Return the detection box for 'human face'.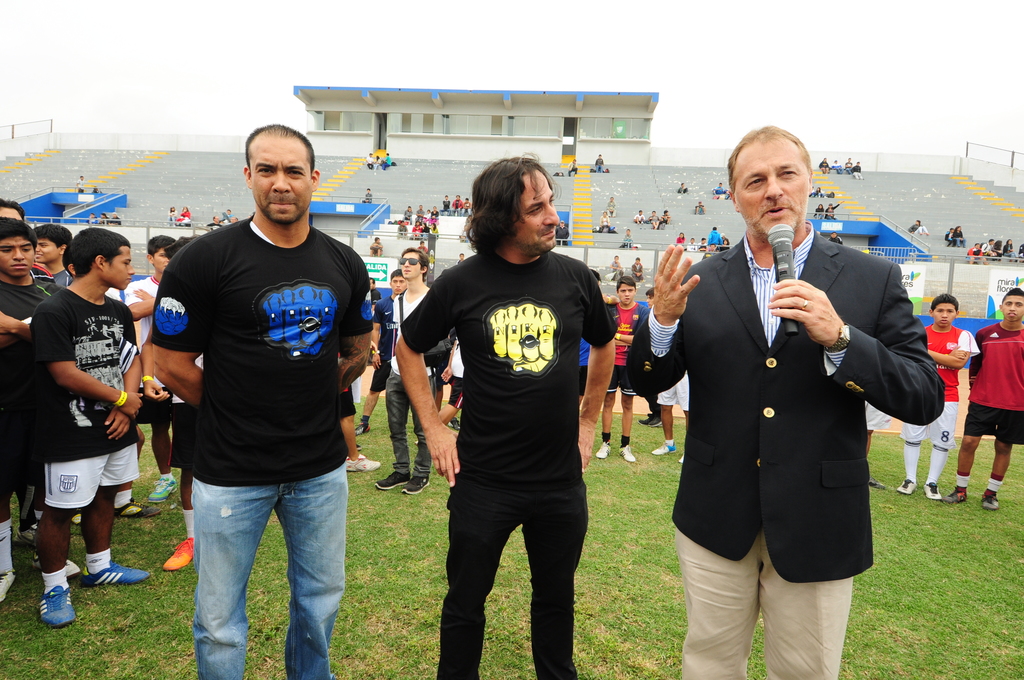
l=246, t=131, r=312, b=219.
